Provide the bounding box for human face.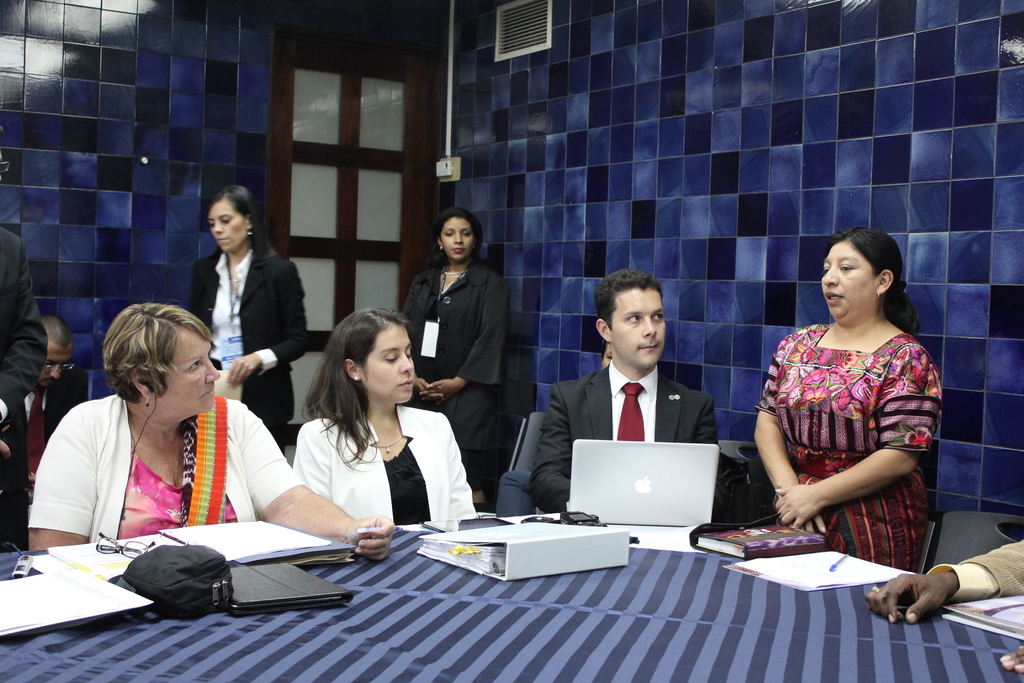
BBox(210, 206, 246, 256).
